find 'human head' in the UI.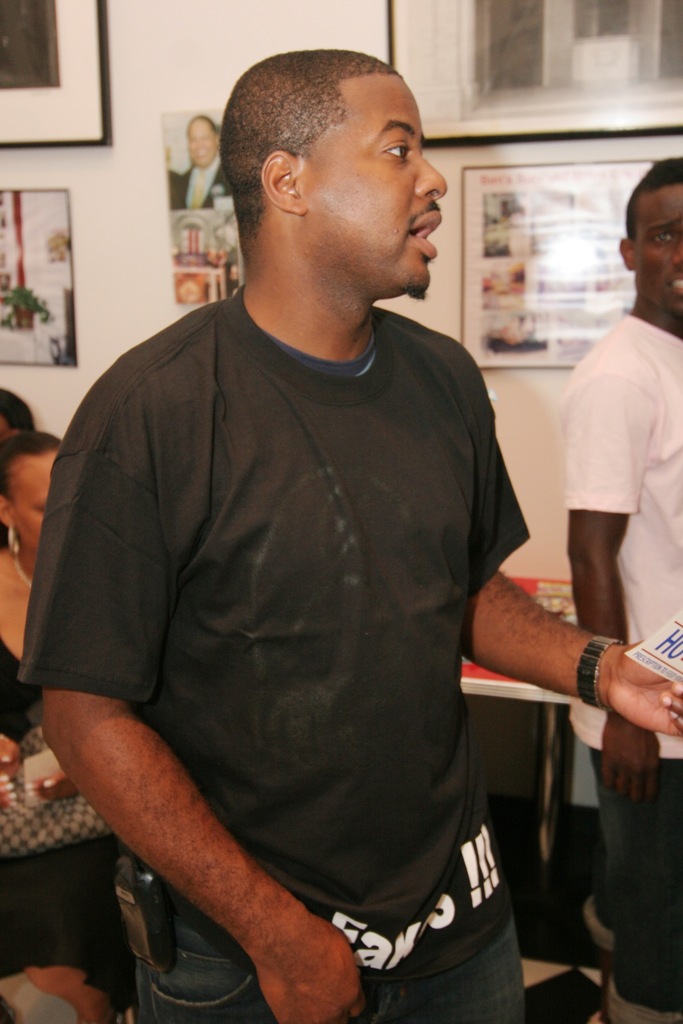
UI element at (0, 431, 64, 552).
